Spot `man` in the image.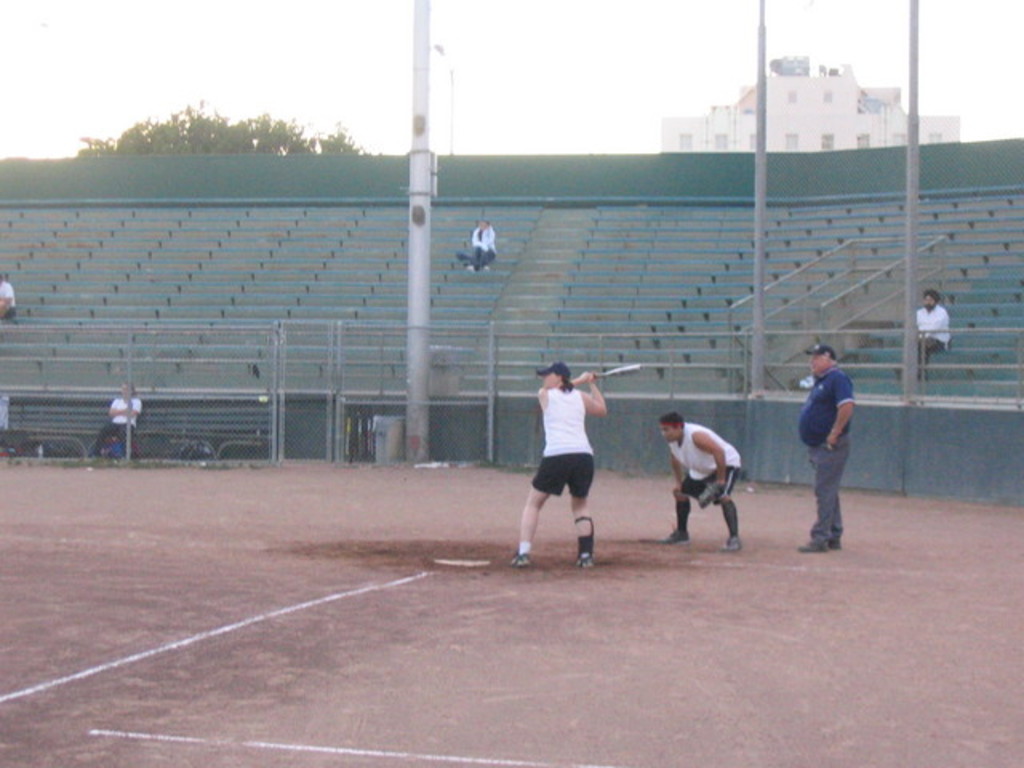
`man` found at x1=91, y1=384, x2=142, y2=451.
